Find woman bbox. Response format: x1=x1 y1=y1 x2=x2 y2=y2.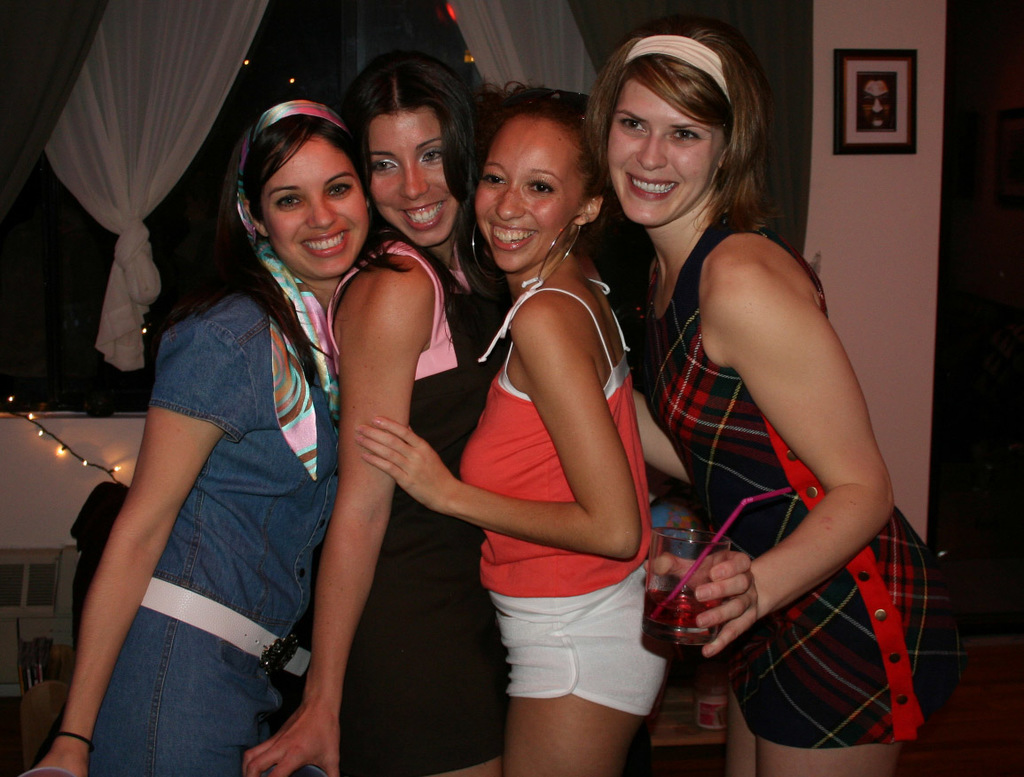
x1=356 y1=77 x2=672 y2=776.
